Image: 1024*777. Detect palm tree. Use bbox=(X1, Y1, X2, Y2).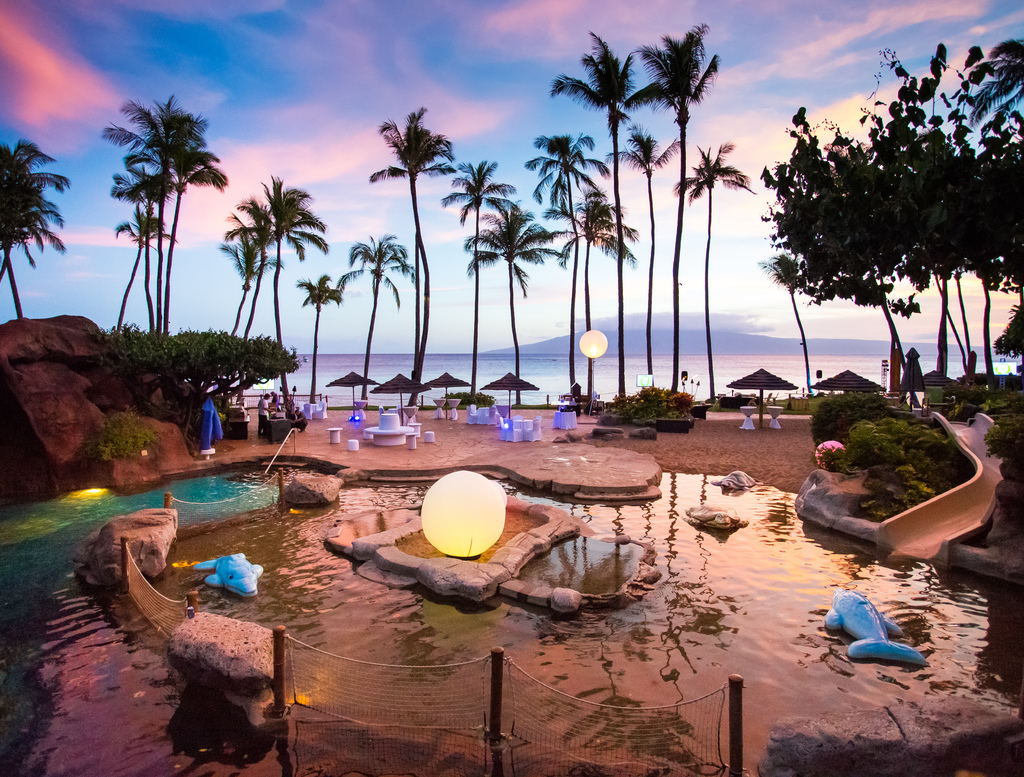
bbox=(373, 117, 453, 382).
